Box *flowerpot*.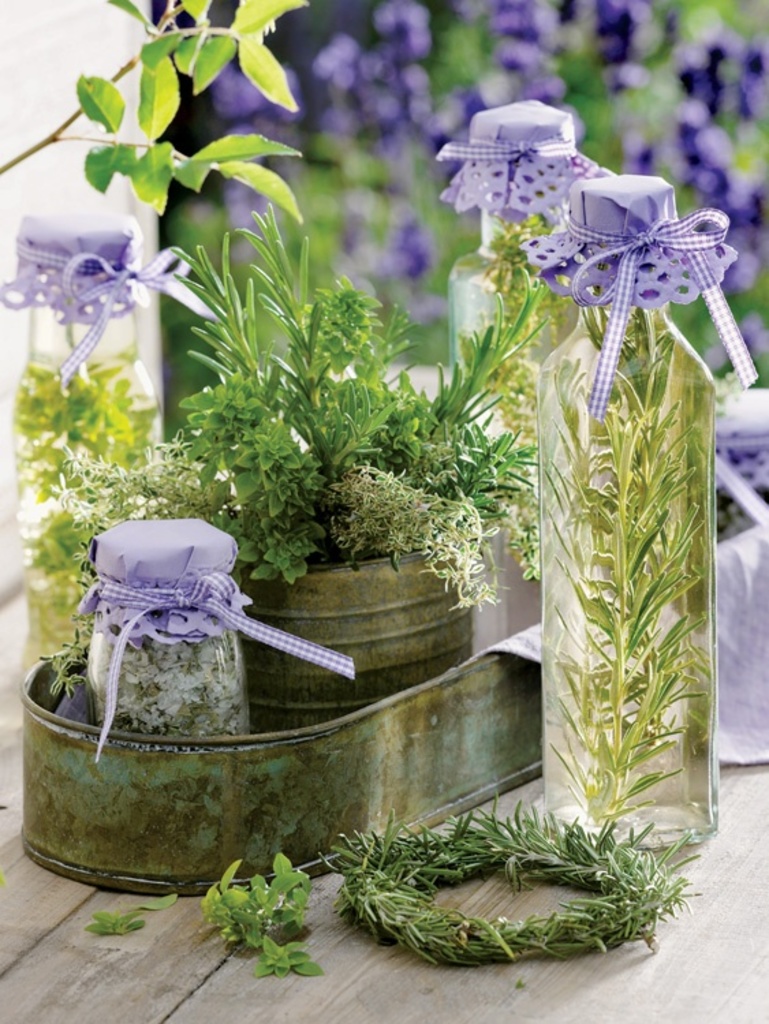
[left=234, top=535, right=471, bottom=736].
